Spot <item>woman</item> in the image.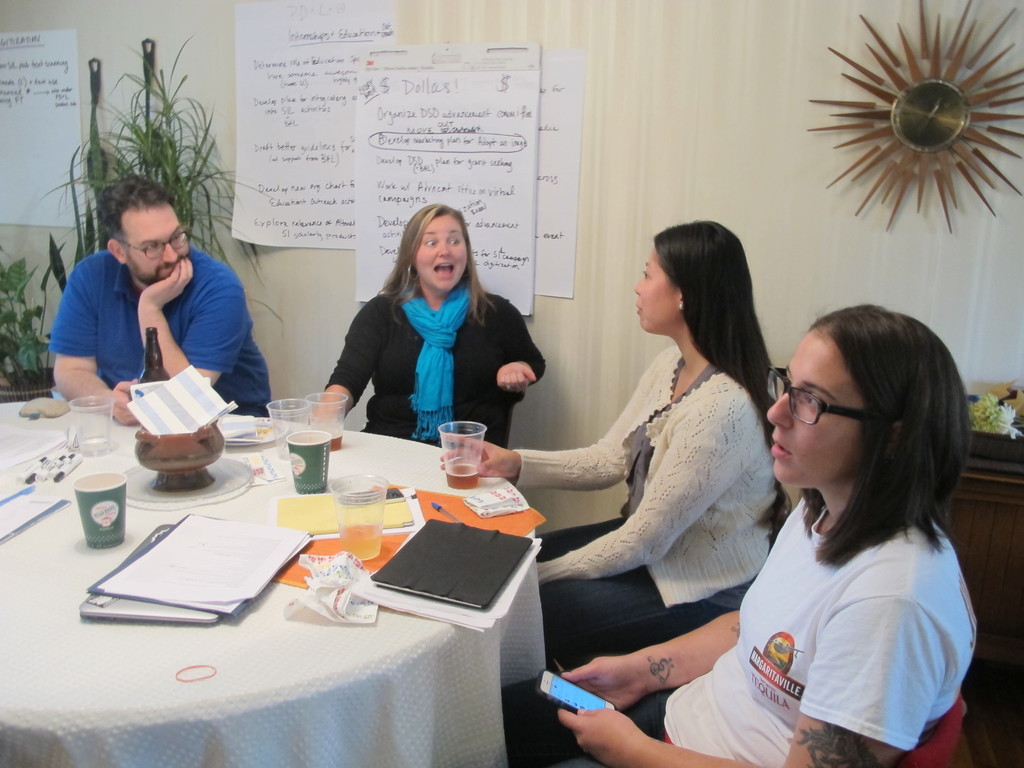
<item>woman</item> found at 304/205/546/451.
